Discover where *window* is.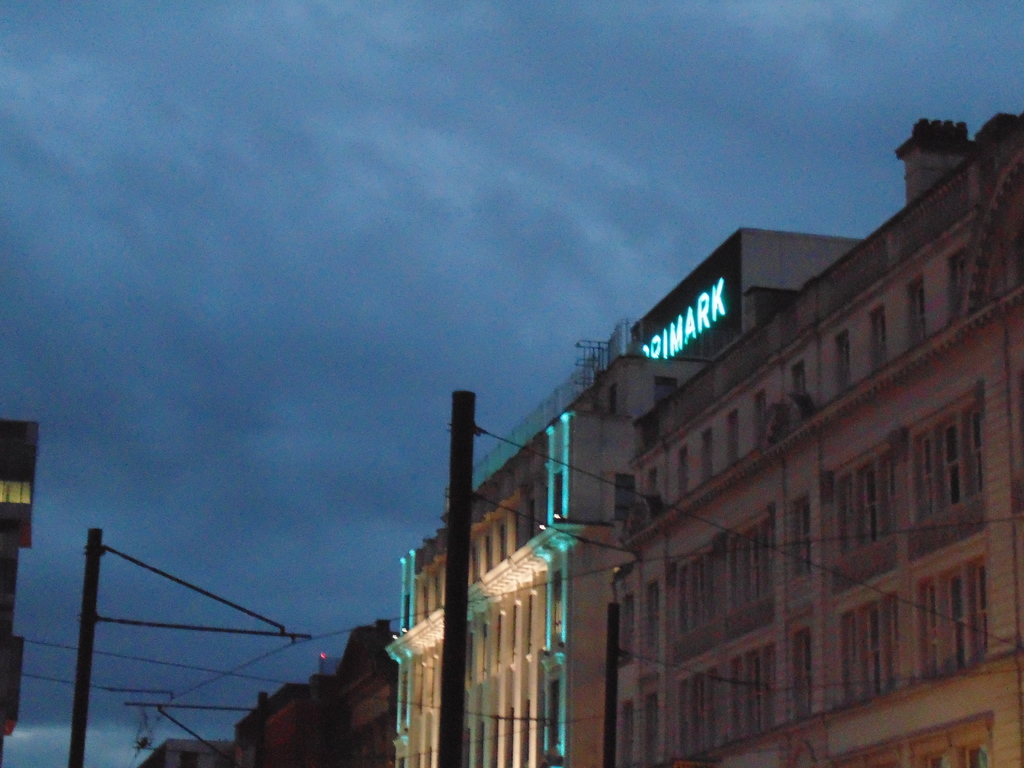
Discovered at select_region(645, 462, 660, 504).
